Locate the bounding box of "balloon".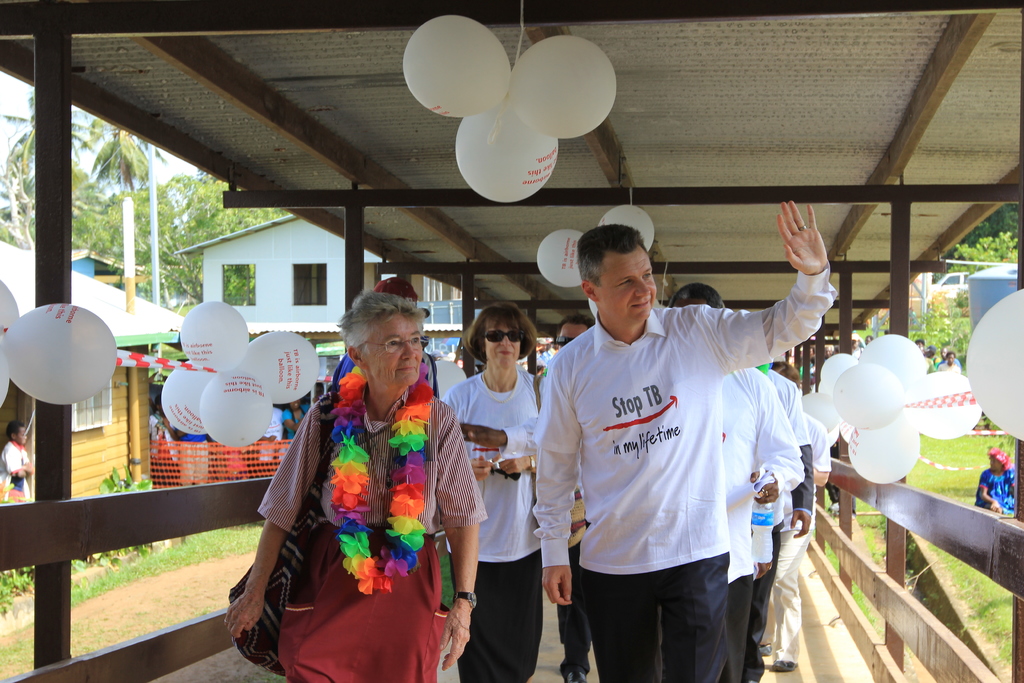
Bounding box: (161,360,221,434).
